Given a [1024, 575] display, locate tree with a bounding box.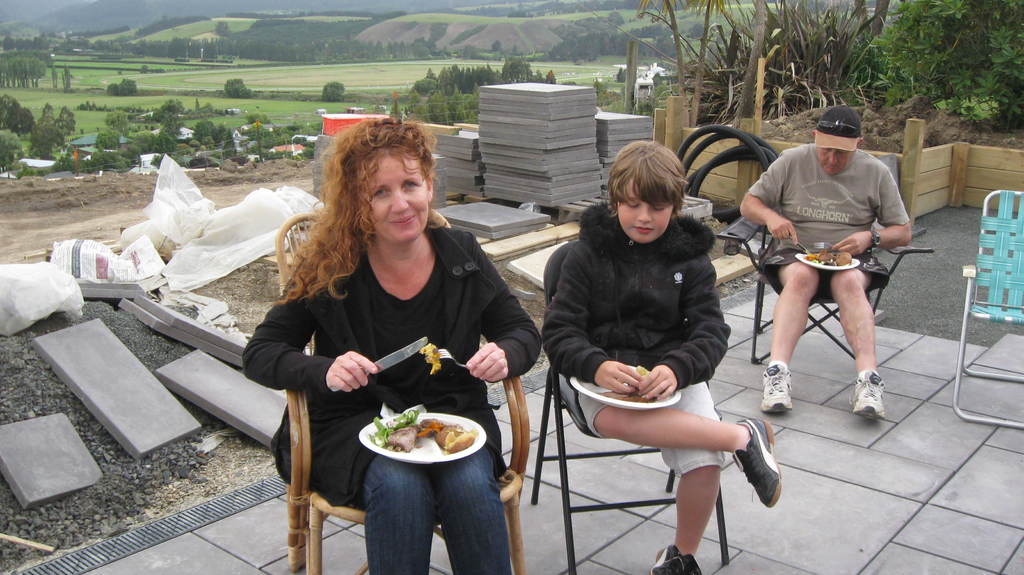
Located: 117:79:136:99.
